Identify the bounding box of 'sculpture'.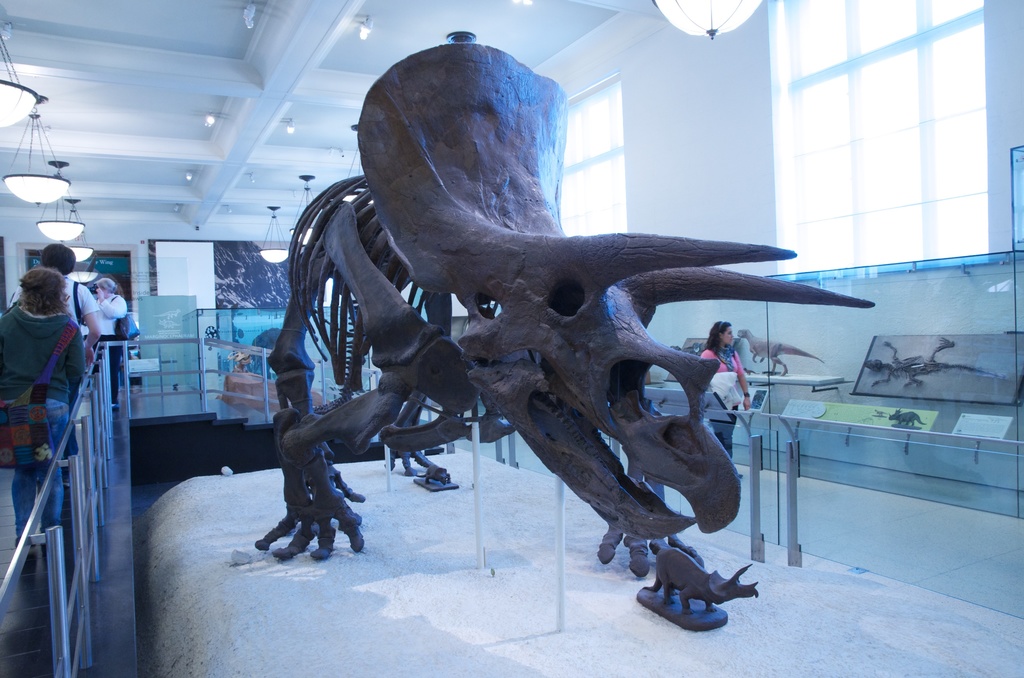
<region>863, 339, 1004, 394</region>.
